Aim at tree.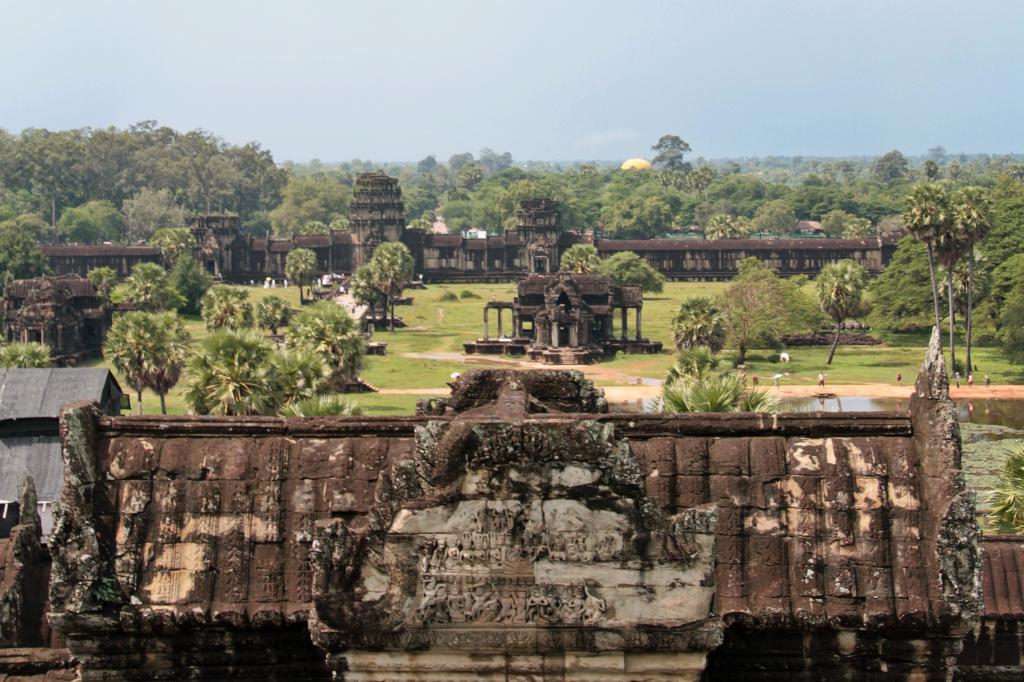
Aimed at select_region(149, 225, 194, 268).
